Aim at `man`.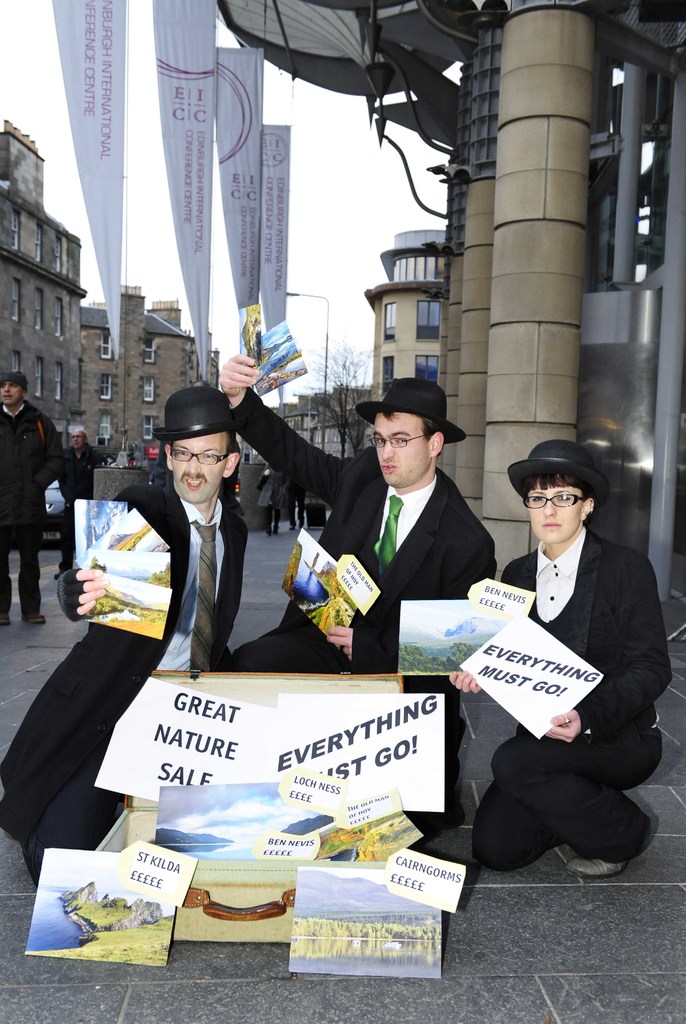
Aimed at {"left": 214, "top": 335, "right": 516, "bottom": 870}.
